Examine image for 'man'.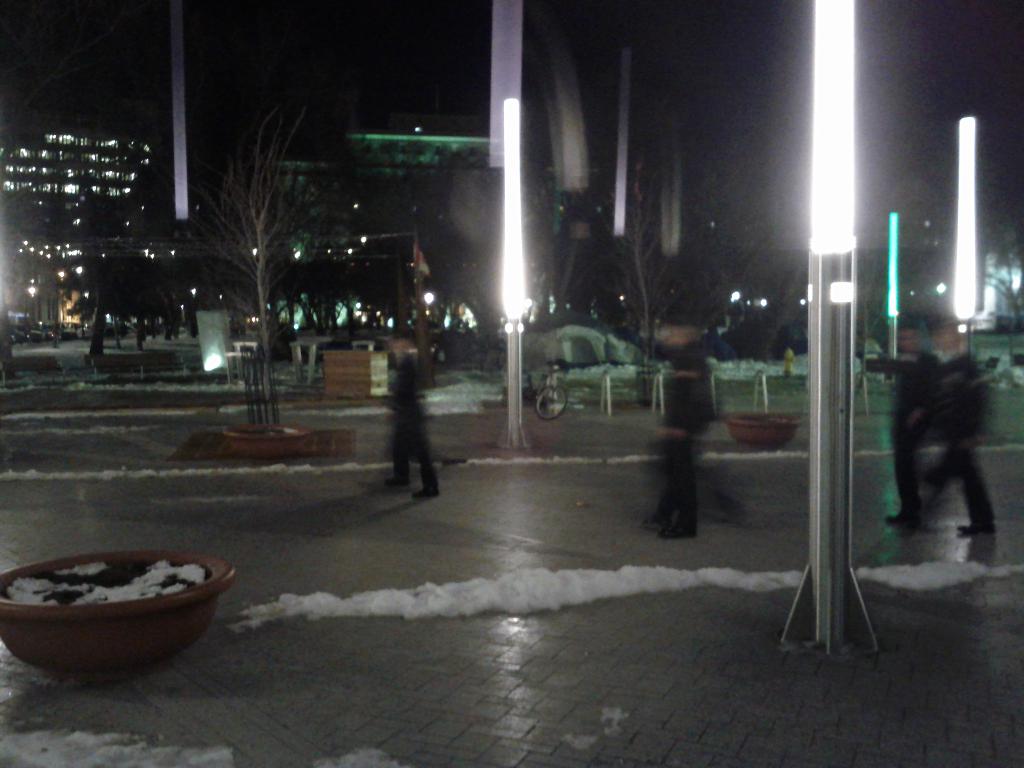
Examination result: {"left": 860, "top": 317, "right": 940, "bottom": 544}.
